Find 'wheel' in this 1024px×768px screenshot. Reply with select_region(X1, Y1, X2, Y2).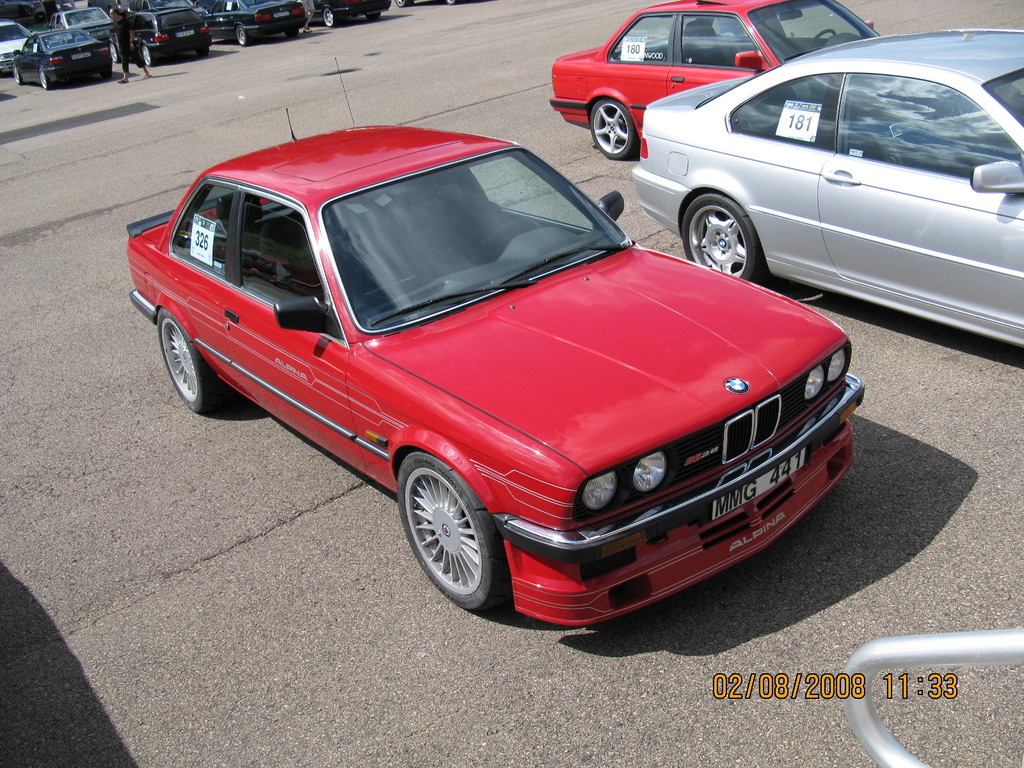
select_region(12, 65, 24, 87).
